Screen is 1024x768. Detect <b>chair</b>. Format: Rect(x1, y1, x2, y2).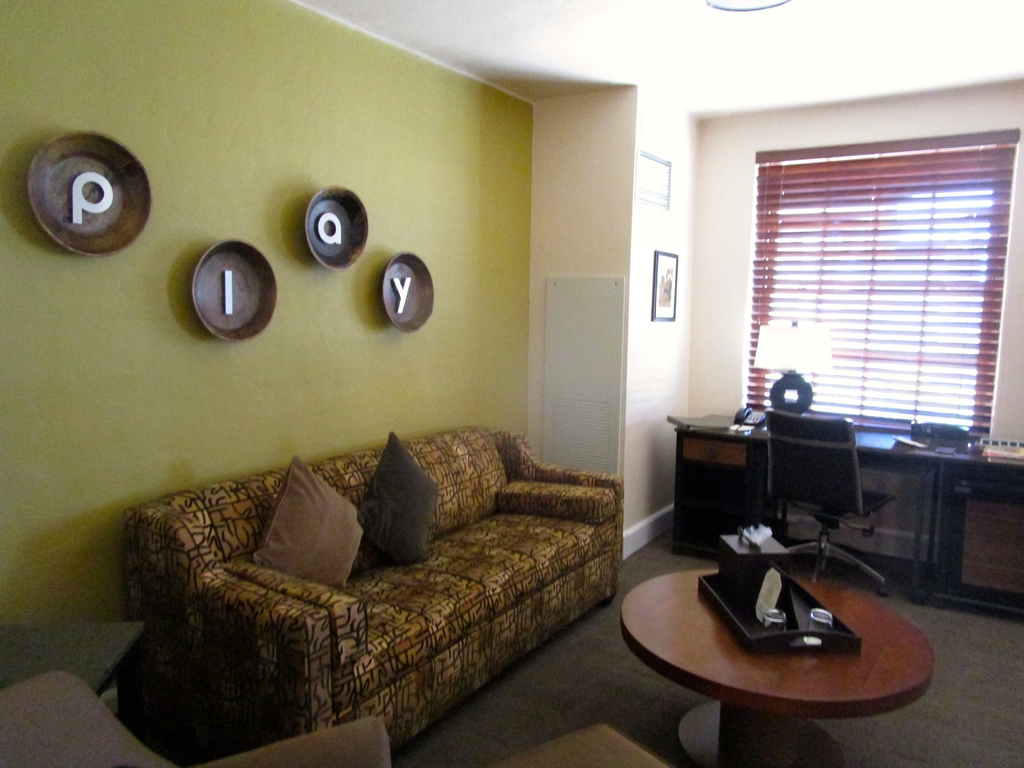
Rect(765, 412, 898, 597).
